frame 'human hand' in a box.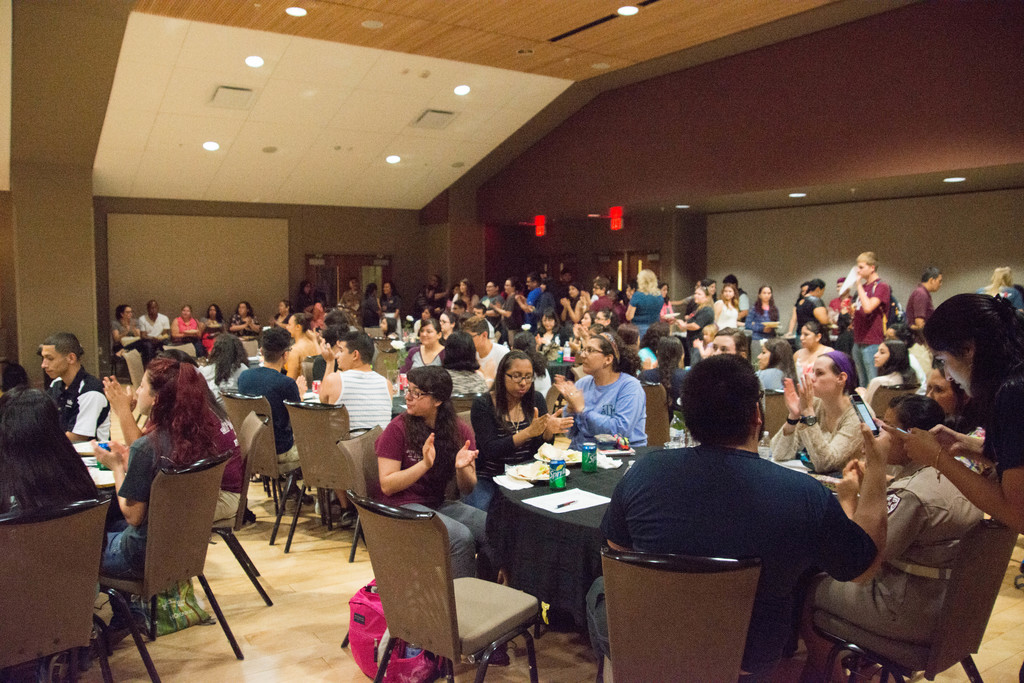
BBox(561, 296, 570, 309).
